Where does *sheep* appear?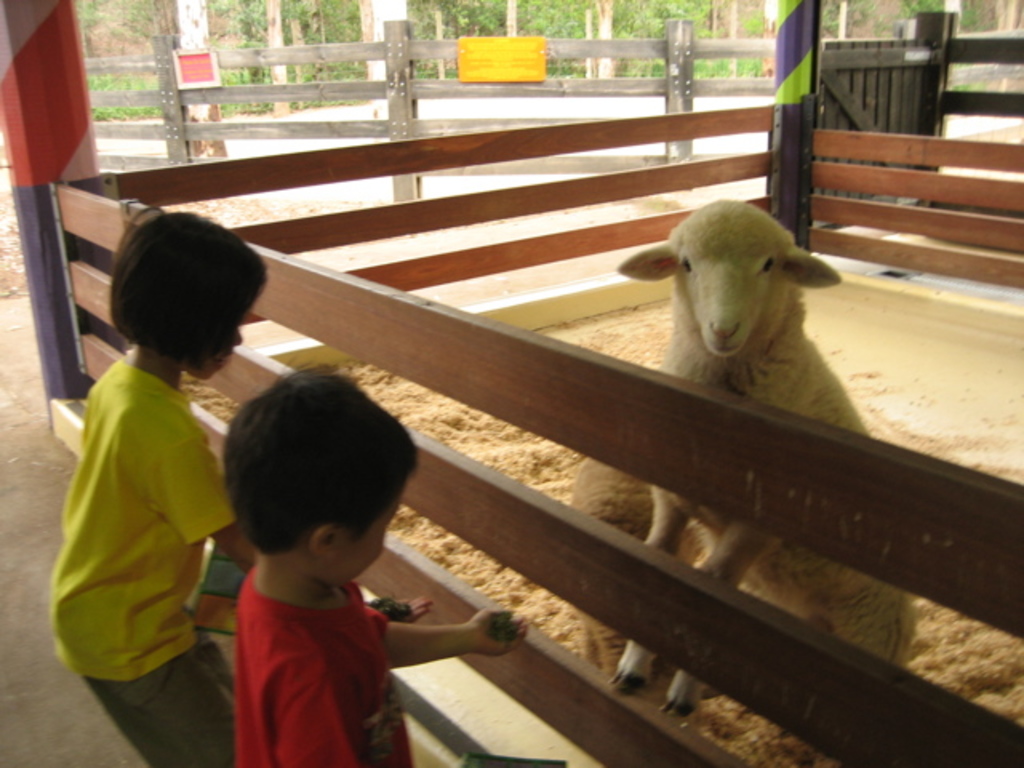
Appears at BBox(603, 192, 917, 720).
